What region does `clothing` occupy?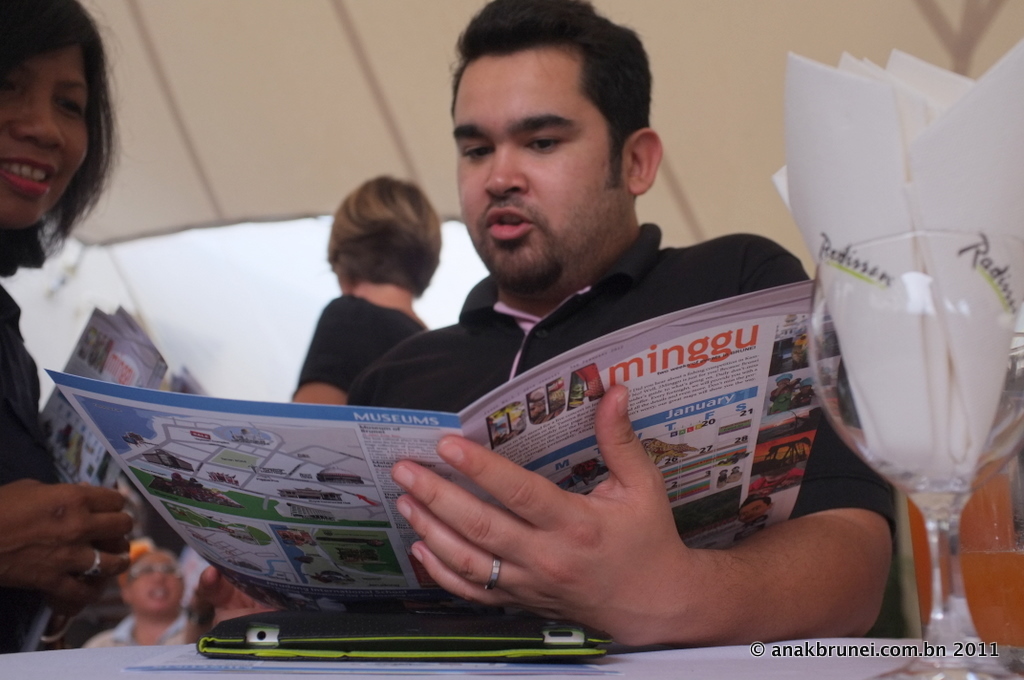
region(364, 218, 893, 587).
